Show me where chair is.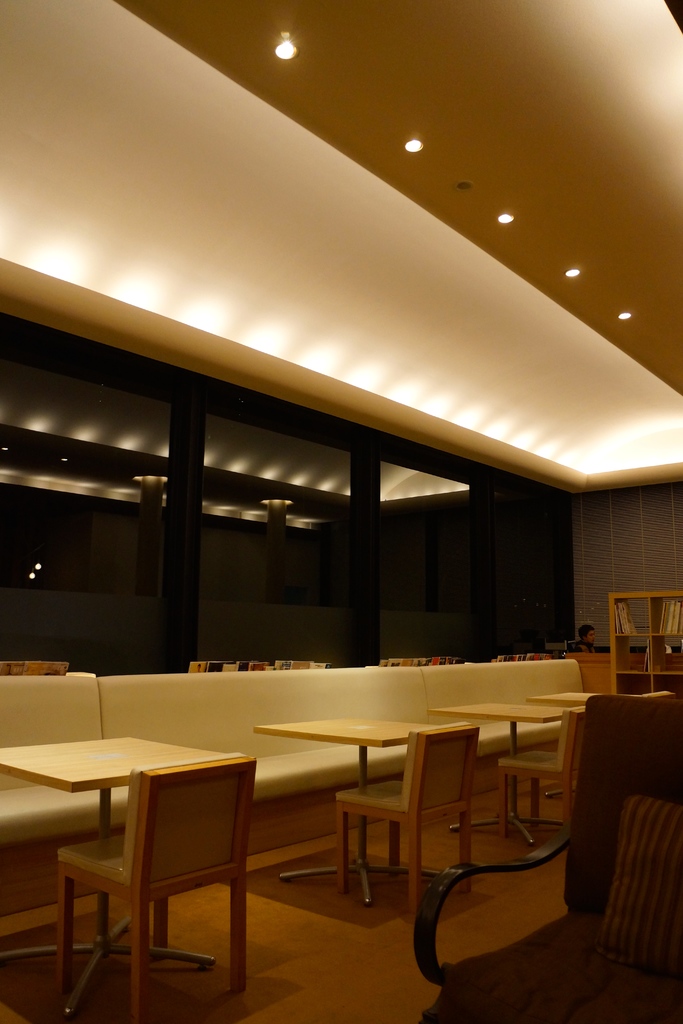
chair is at {"left": 63, "top": 752, "right": 271, "bottom": 998}.
